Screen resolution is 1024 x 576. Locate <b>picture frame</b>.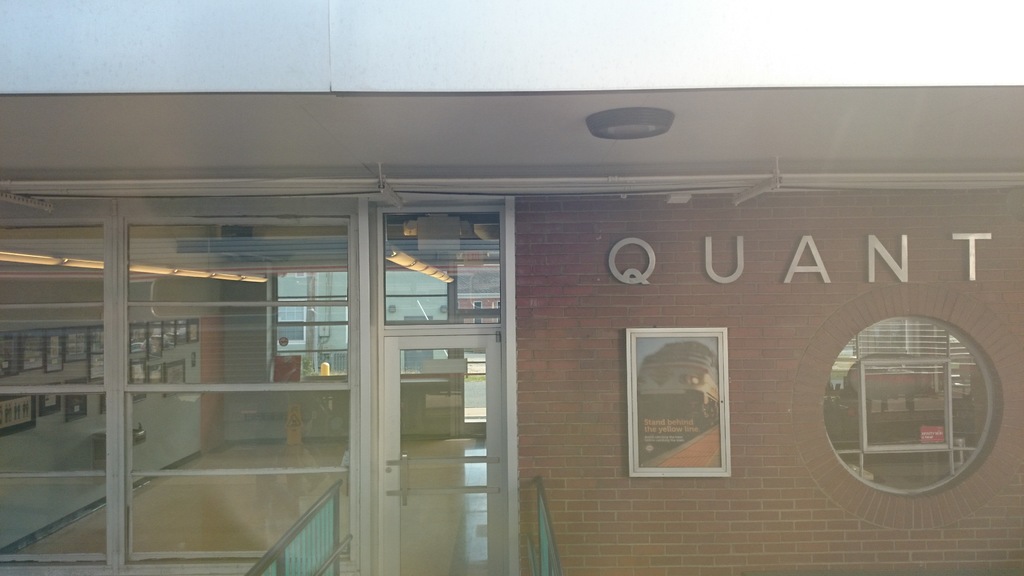
(left=150, top=324, right=164, bottom=356).
